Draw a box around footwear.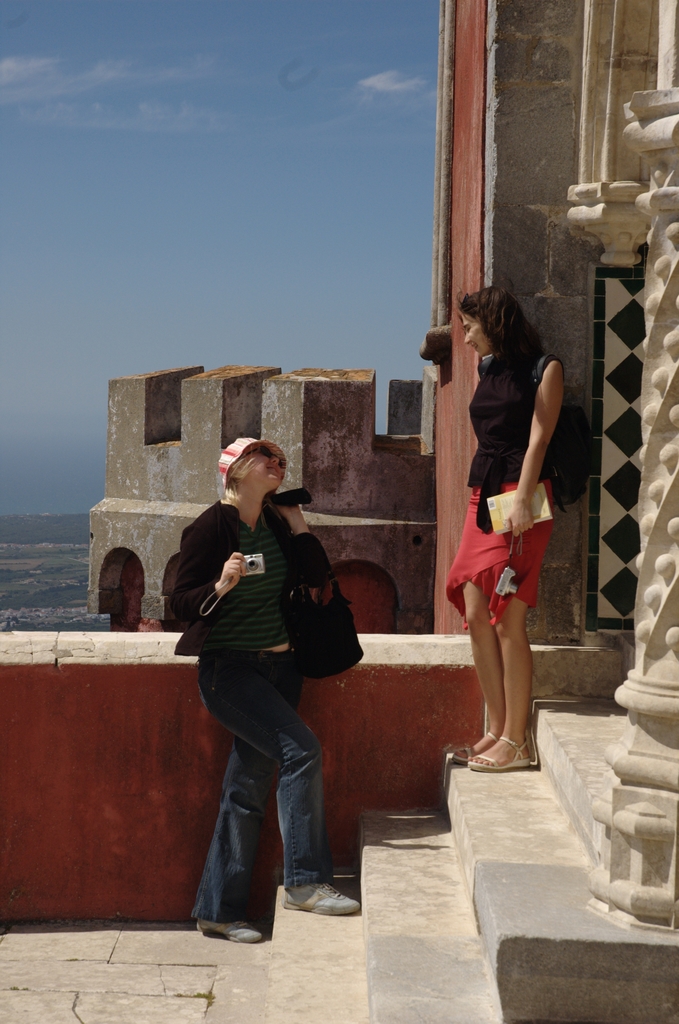
464 734 528 769.
